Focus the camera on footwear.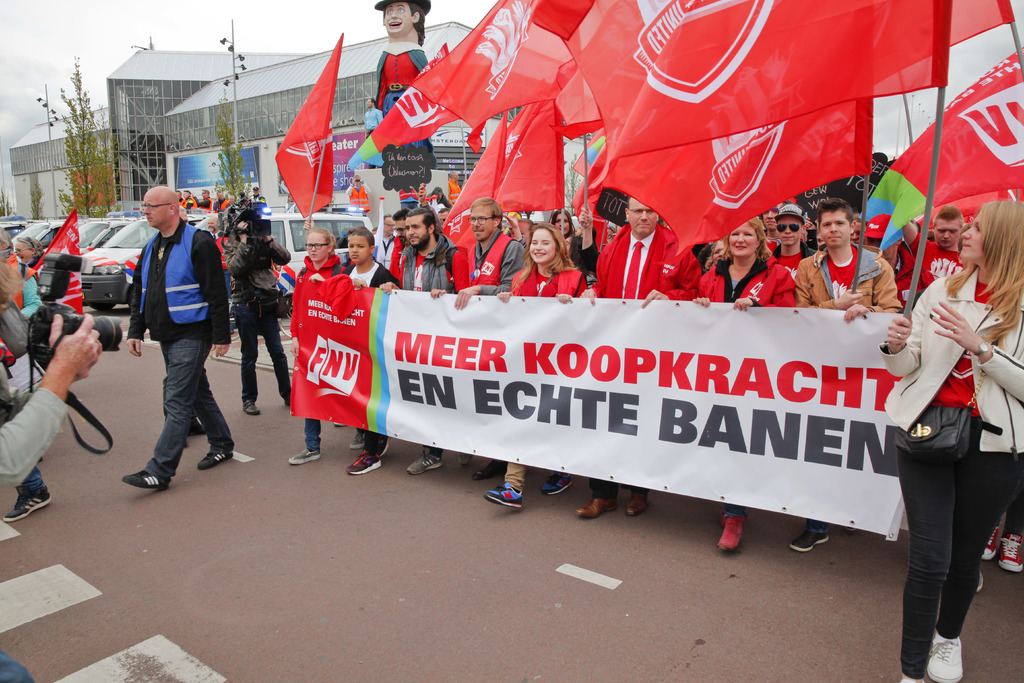
Focus region: rect(544, 475, 569, 493).
